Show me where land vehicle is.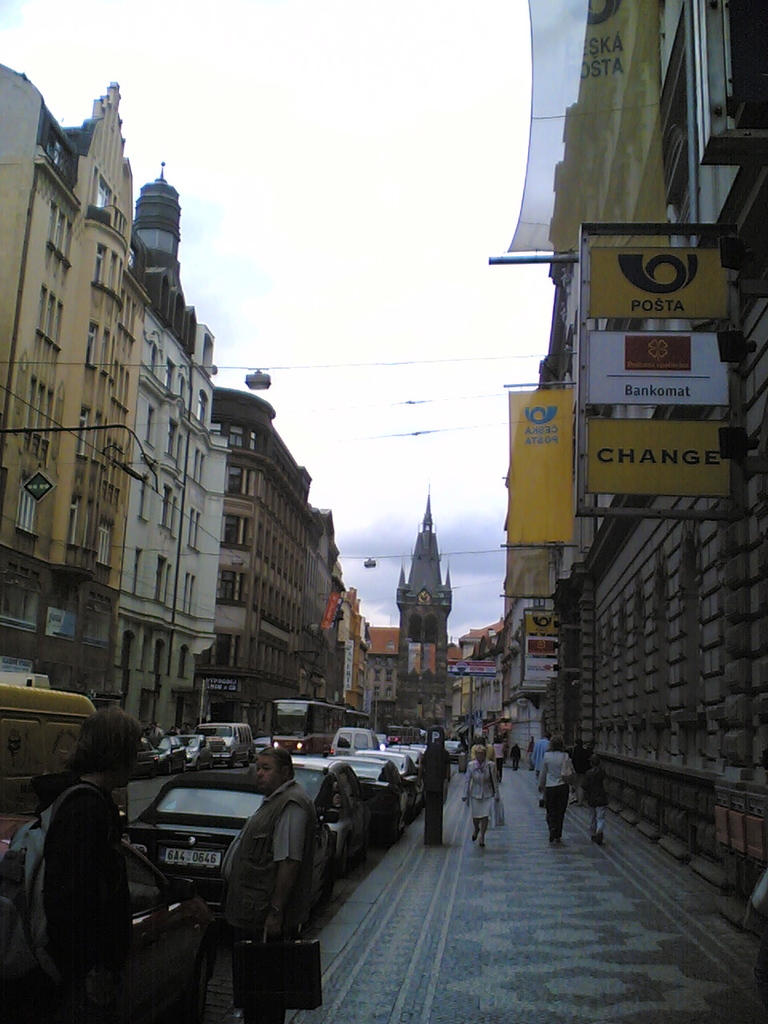
land vehicle is at 86,759,344,937.
